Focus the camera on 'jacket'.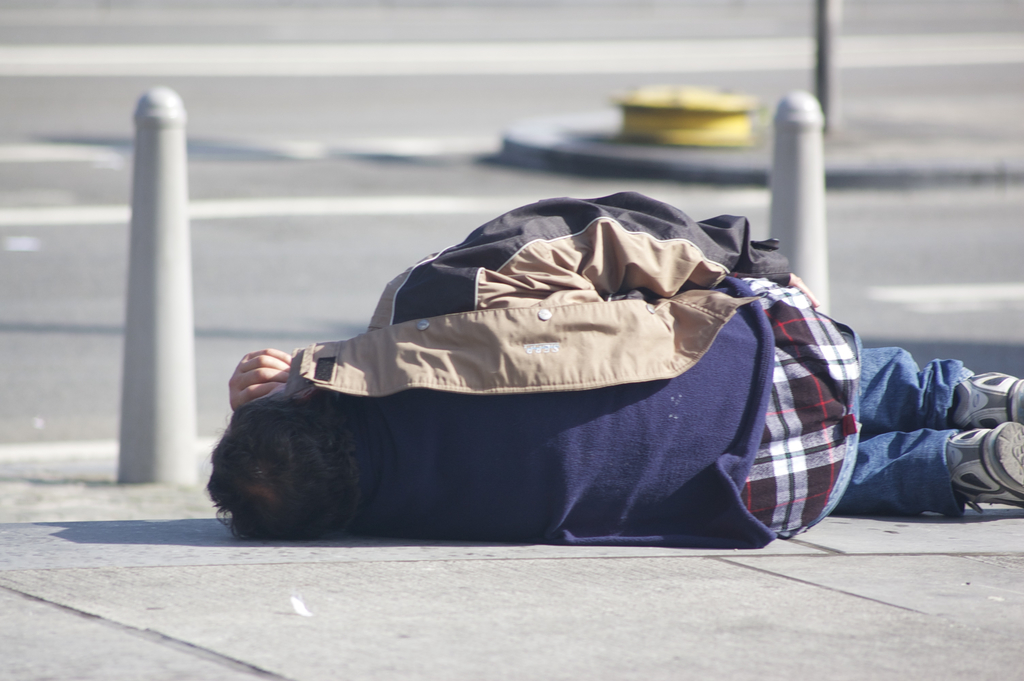
Focus region: x1=221, y1=156, x2=842, y2=541.
